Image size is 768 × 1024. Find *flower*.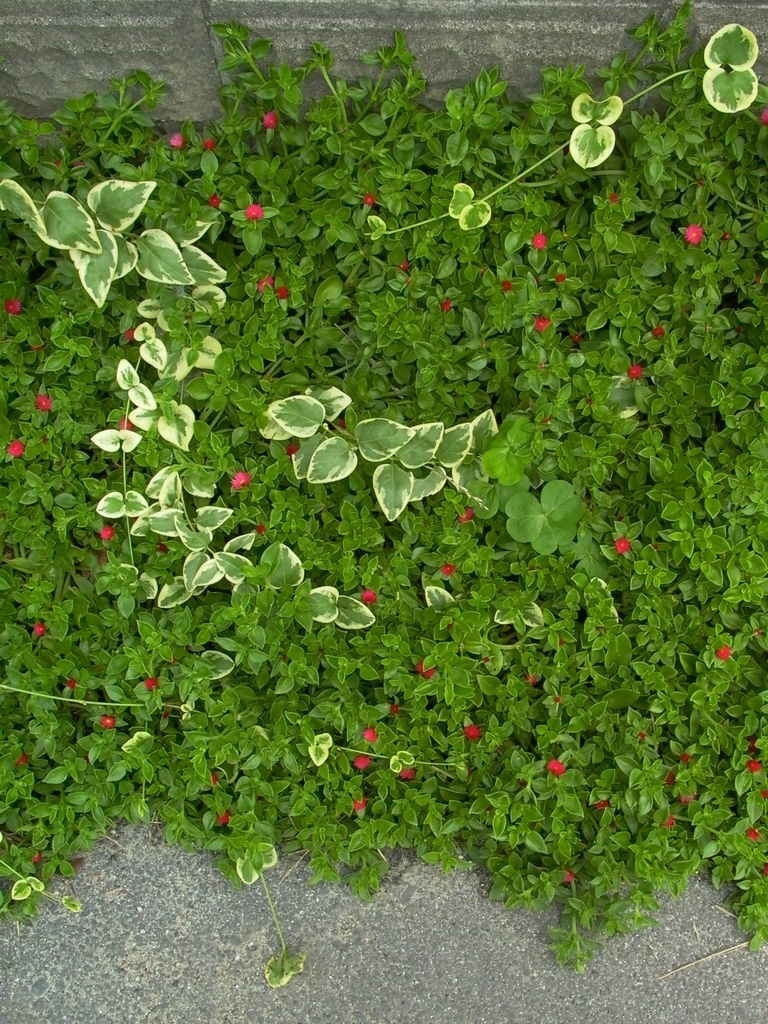
bbox(245, 210, 263, 220).
